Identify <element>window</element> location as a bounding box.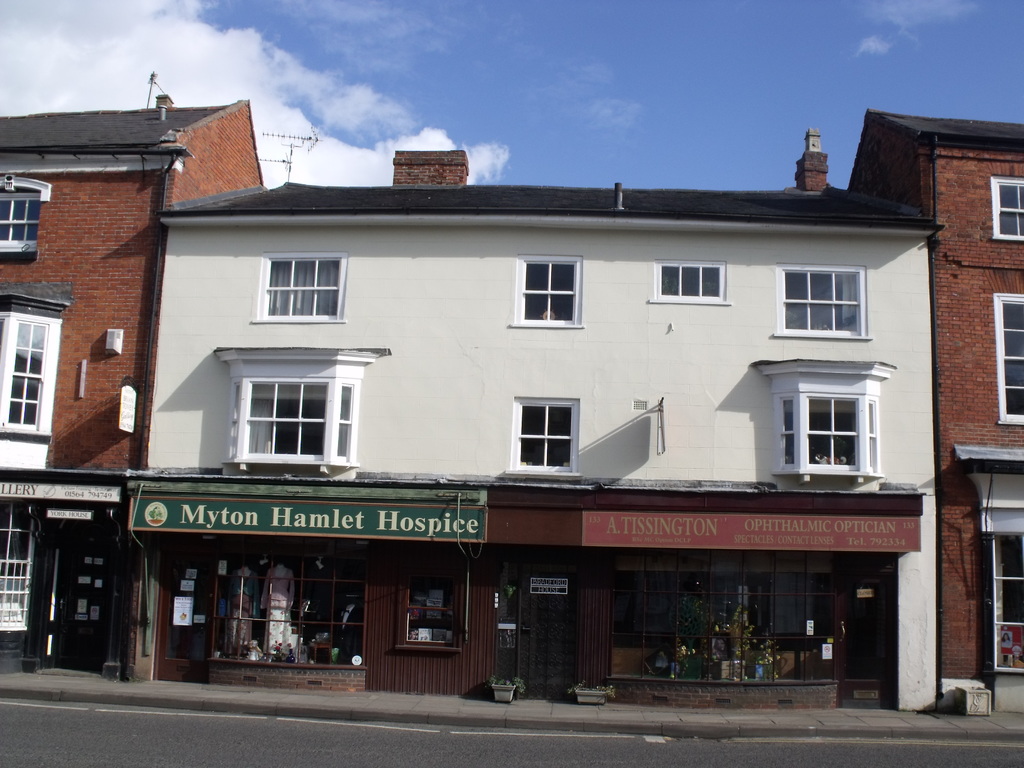
left=982, top=294, right=1023, bottom=422.
